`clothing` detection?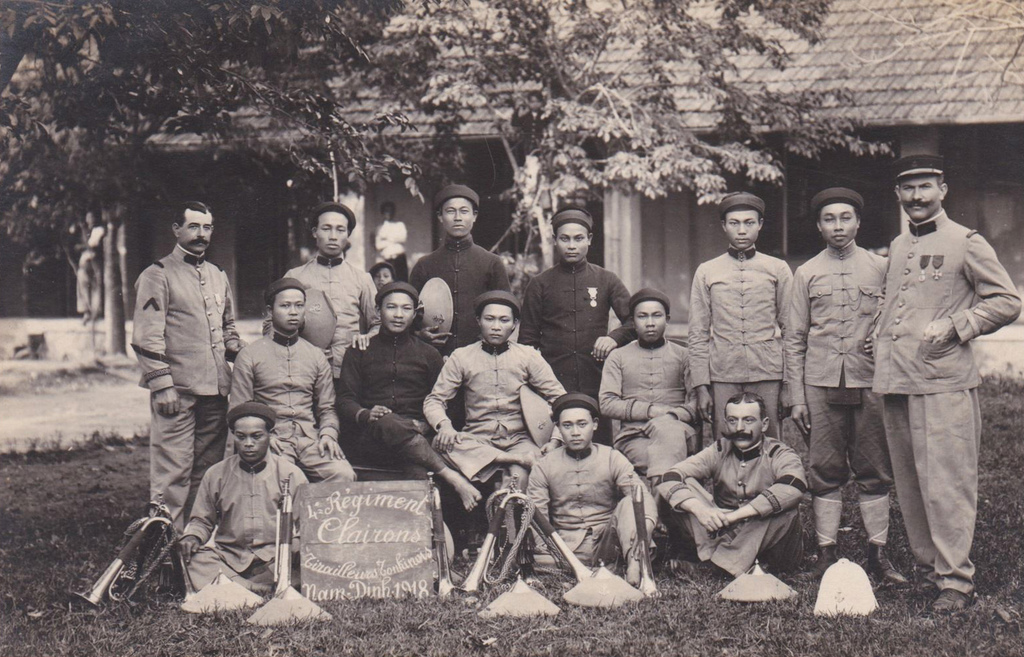
(x1=794, y1=249, x2=890, y2=509)
